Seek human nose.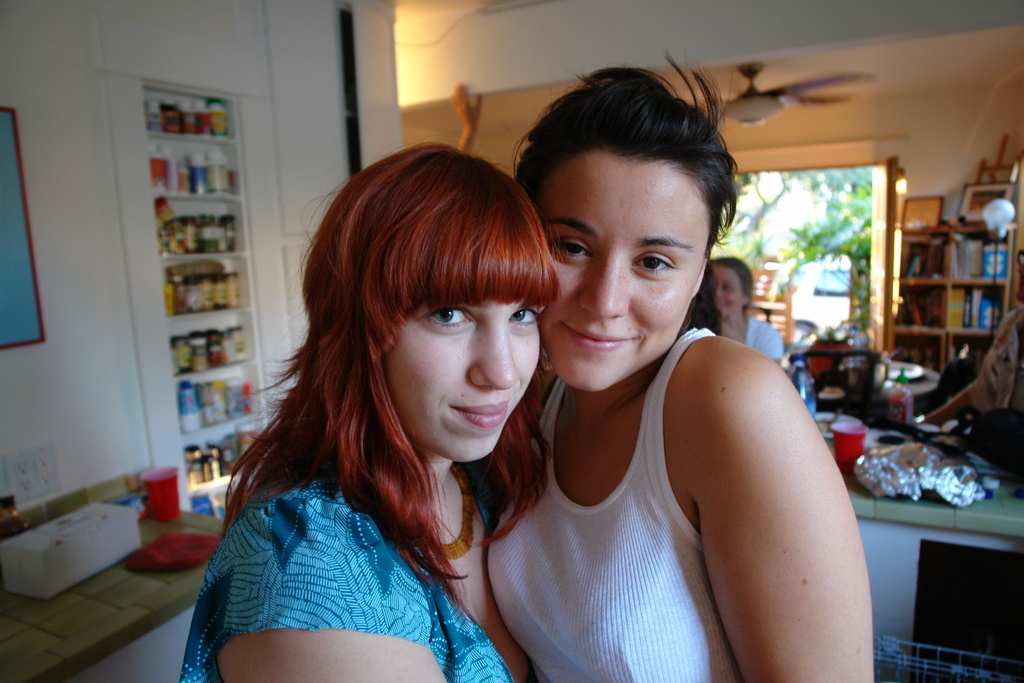
x1=467, y1=325, x2=522, y2=385.
